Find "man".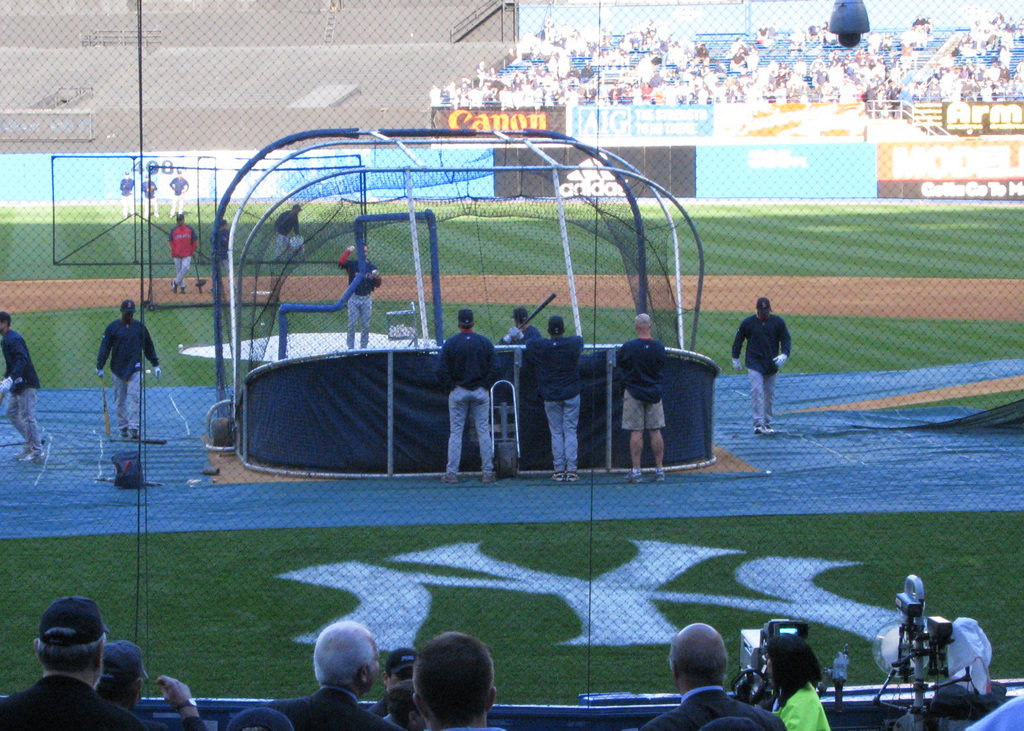
[x1=261, y1=618, x2=401, y2=730].
